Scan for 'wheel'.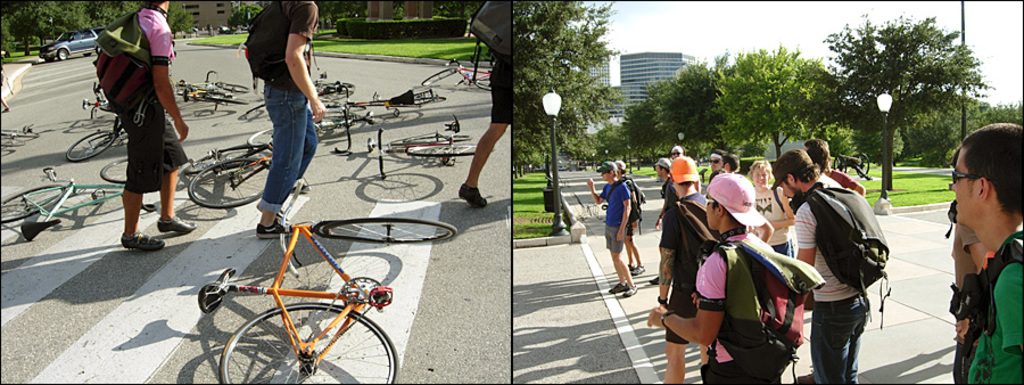
Scan result: [197, 90, 246, 103].
